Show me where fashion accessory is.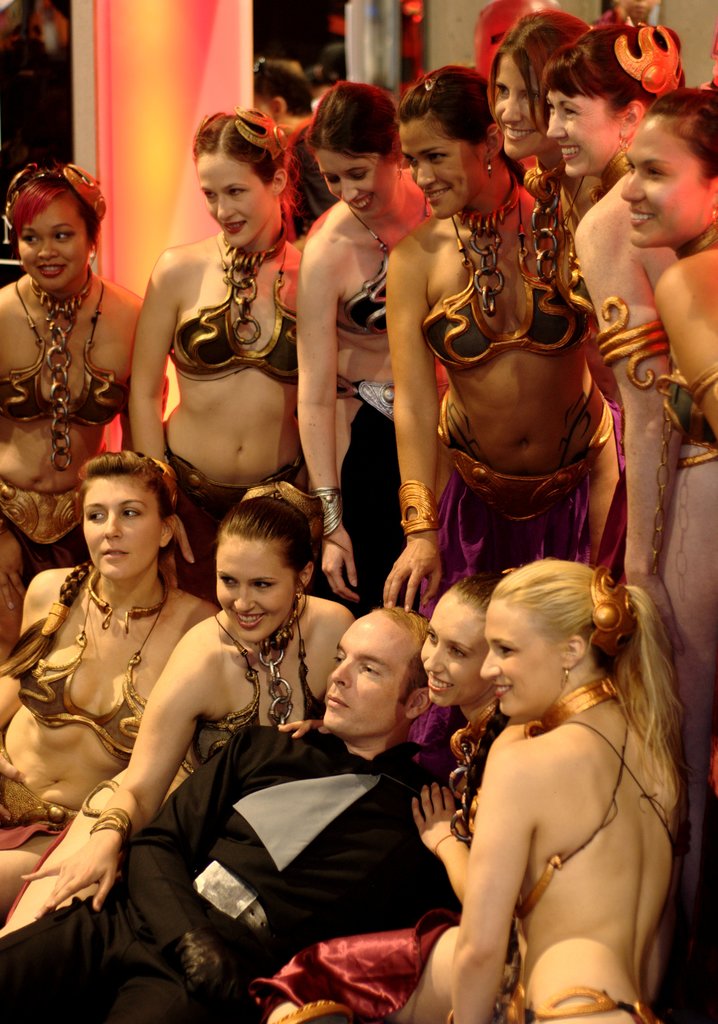
fashion accessory is at [left=180, top=931, right=224, bottom=1011].
